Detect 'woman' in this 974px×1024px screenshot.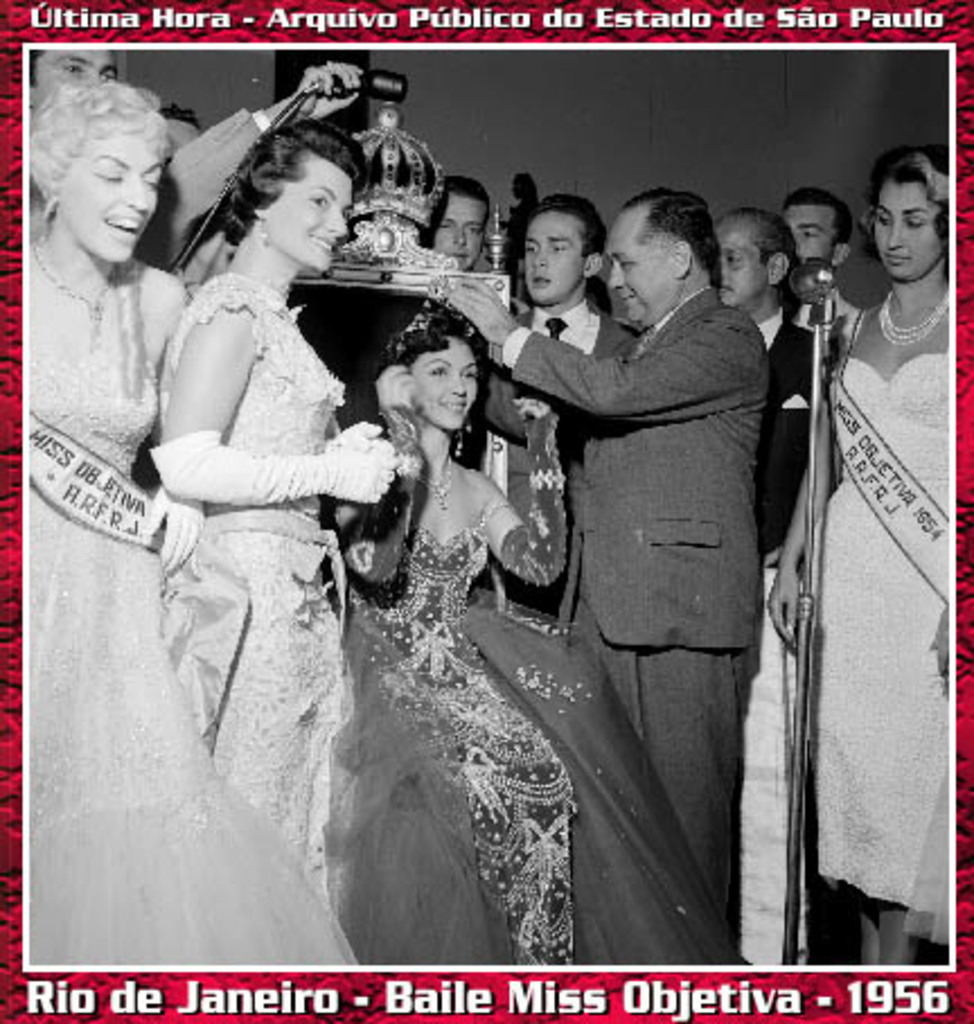
Detection: <bbox>334, 291, 762, 983</bbox>.
